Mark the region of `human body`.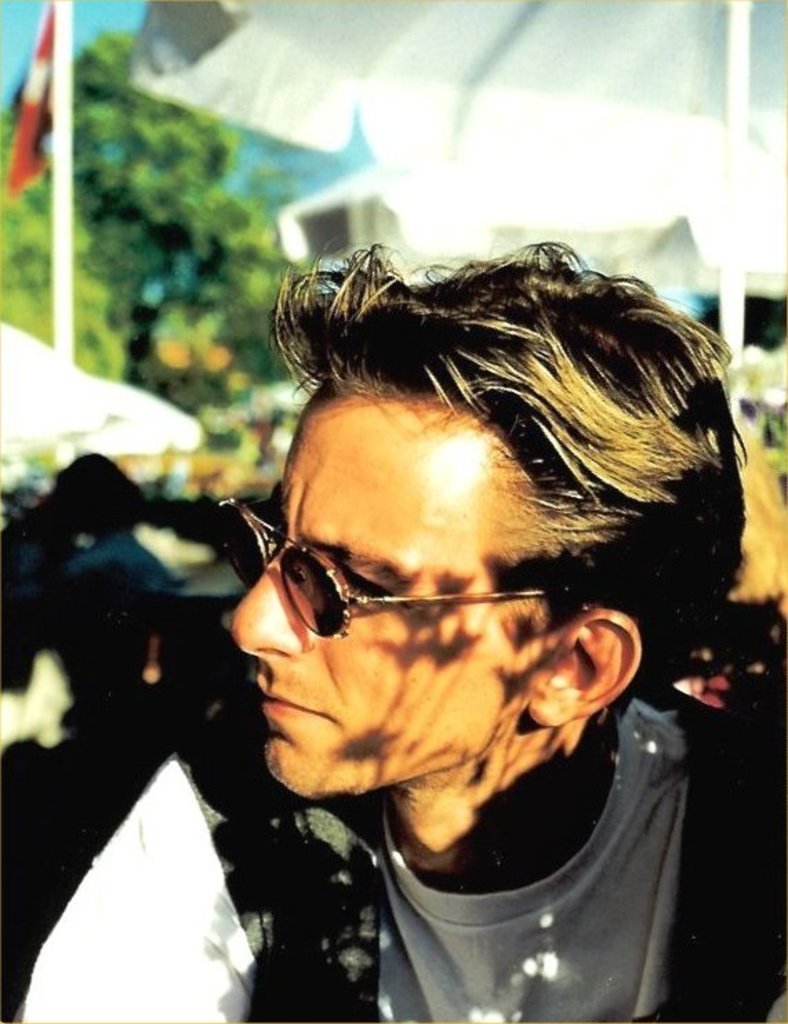
Region: box=[139, 261, 759, 999].
